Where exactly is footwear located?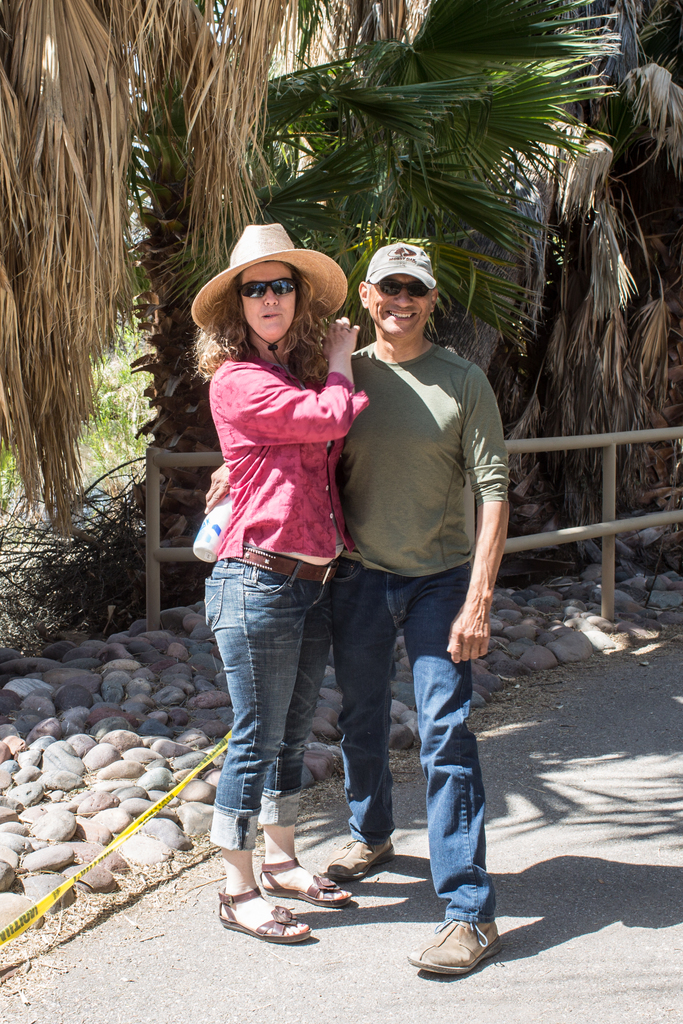
Its bounding box is locate(258, 855, 356, 908).
